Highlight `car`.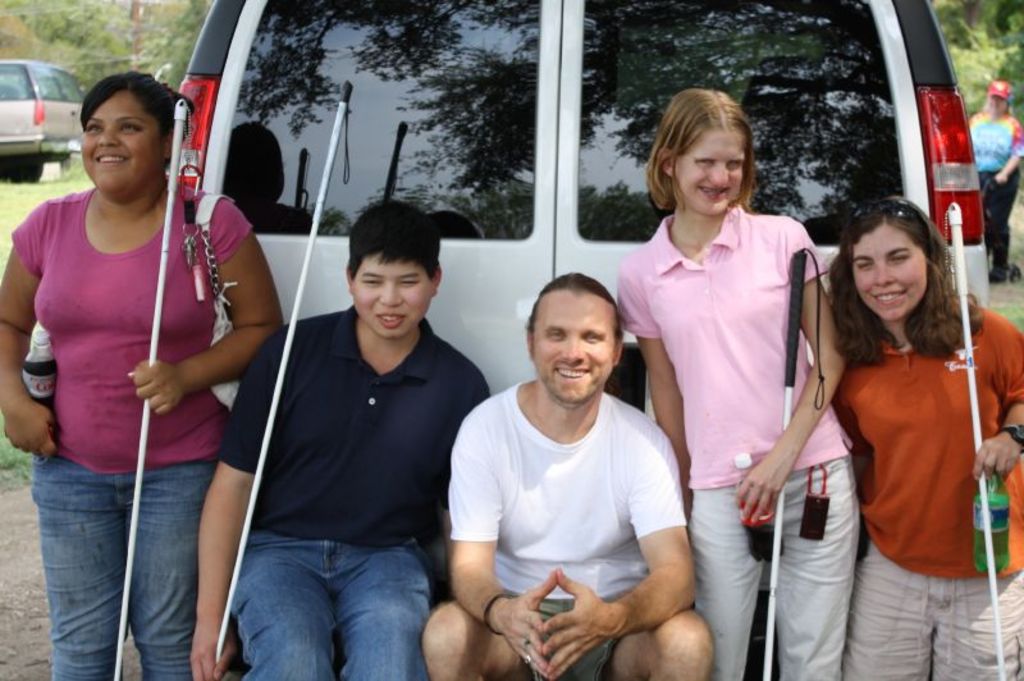
Highlighted region: BBox(0, 56, 90, 182).
